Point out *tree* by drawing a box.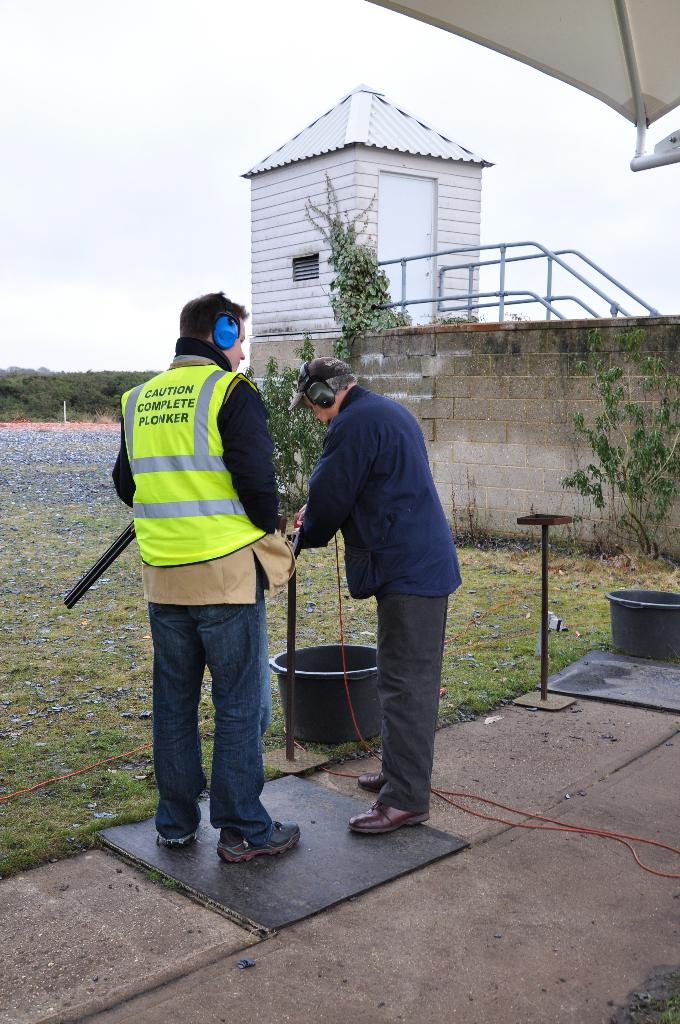
bbox(277, 190, 403, 388).
